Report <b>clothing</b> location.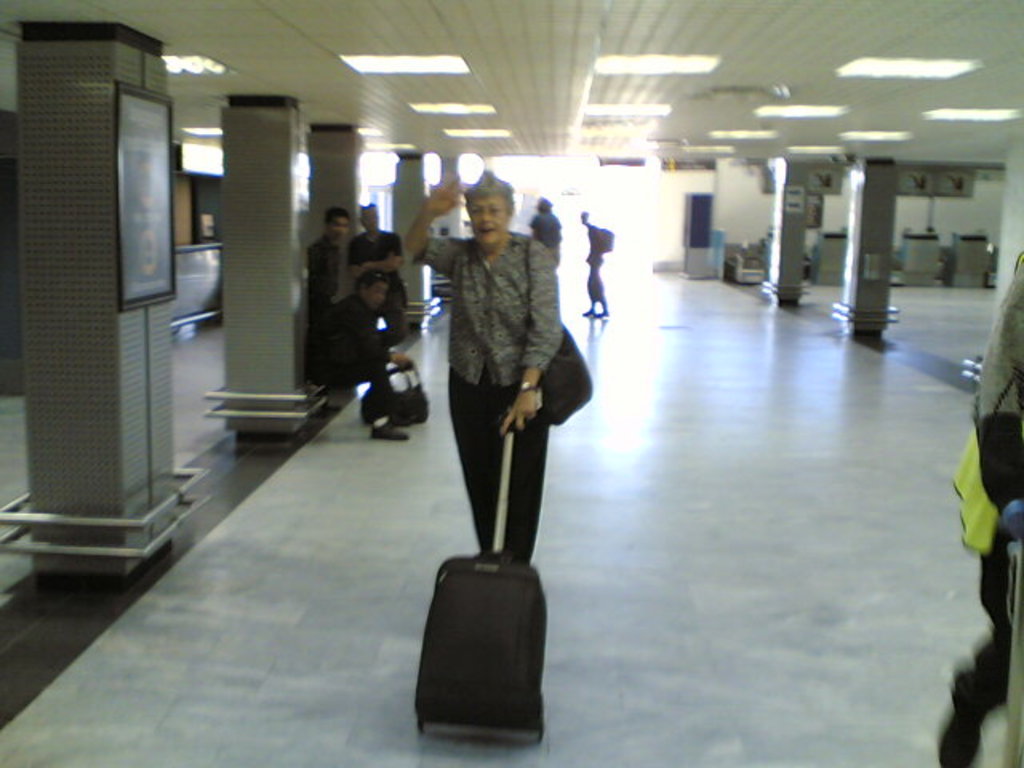
Report: [x1=306, y1=218, x2=360, y2=376].
